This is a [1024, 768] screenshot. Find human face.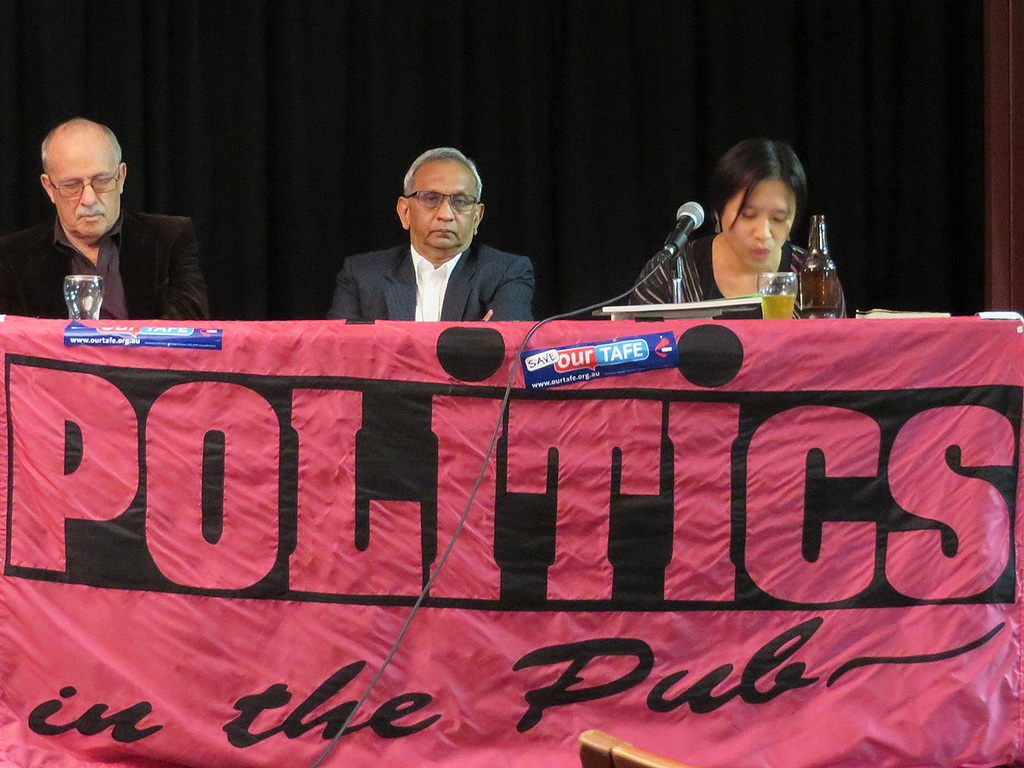
Bounding box: bbox(48, 137, 120, 241).
